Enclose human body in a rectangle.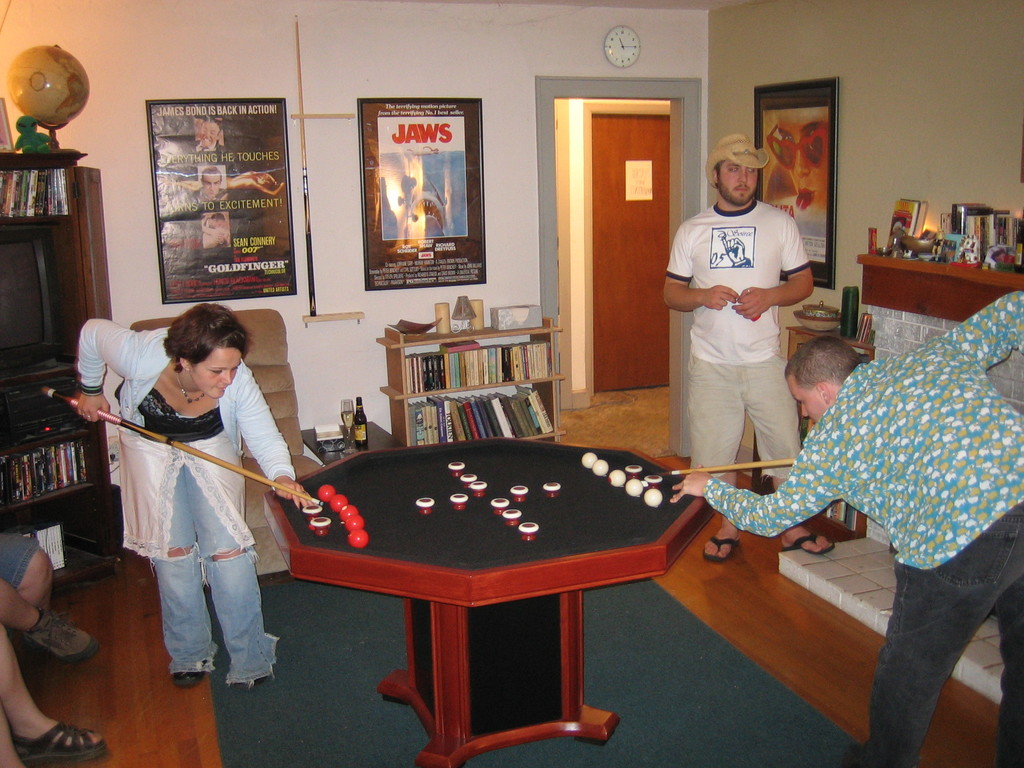
(662, 116, 838, 568).
